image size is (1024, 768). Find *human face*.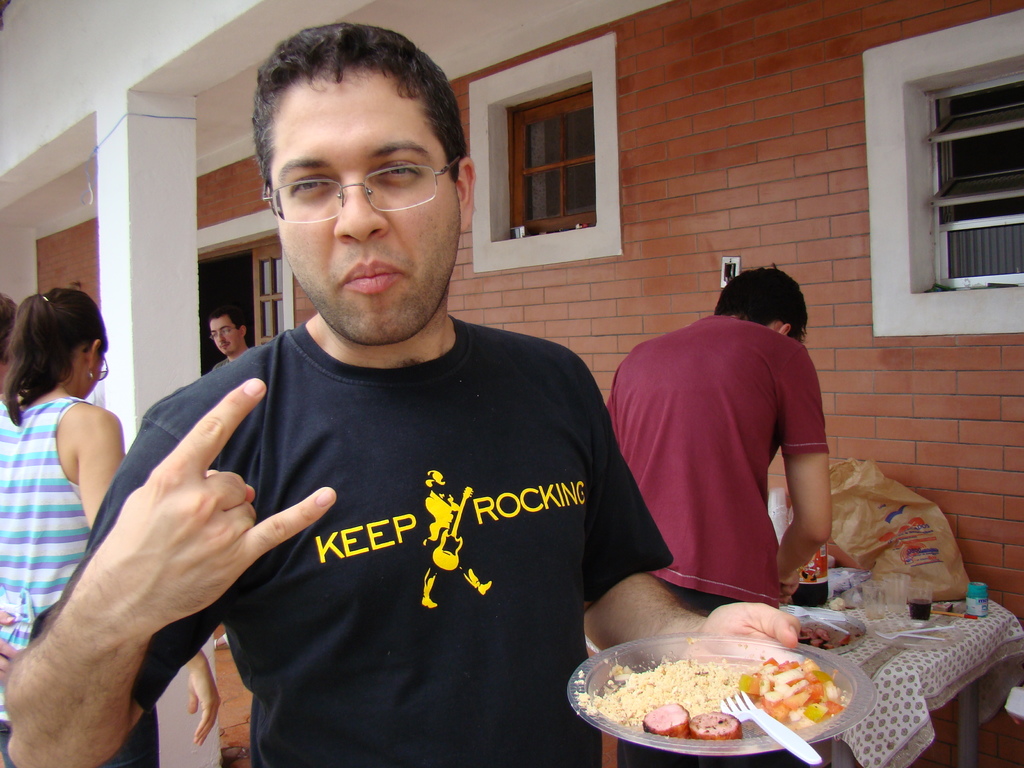
209,319,240,358.
